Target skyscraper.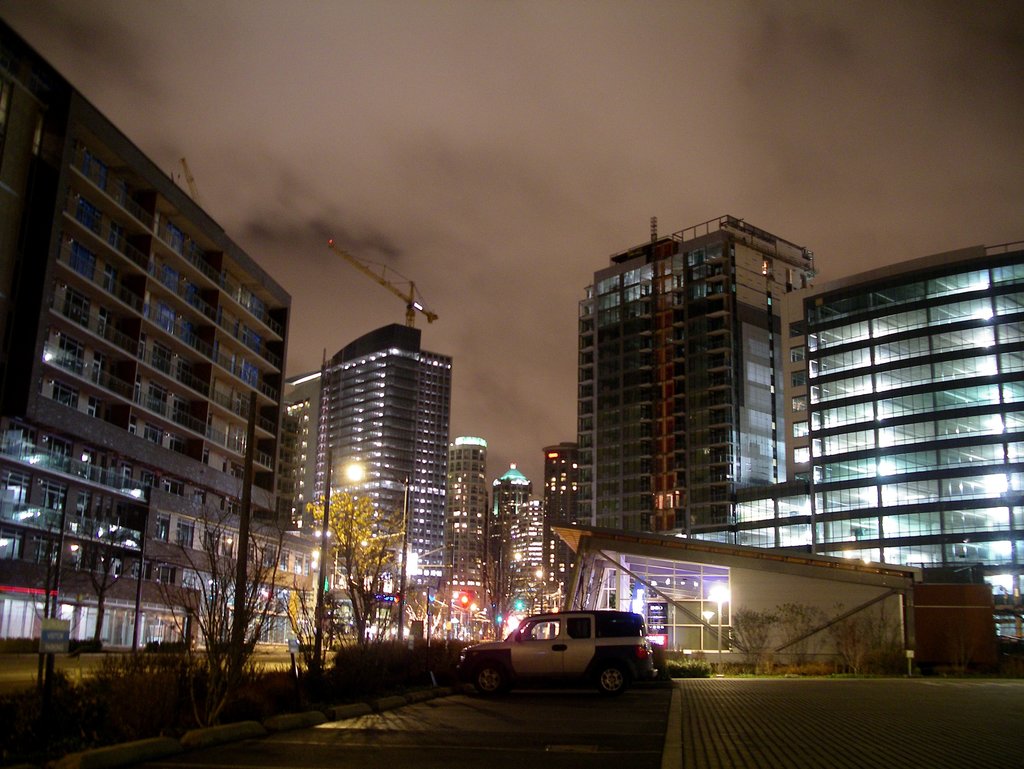
Target region: {"left": 0, "top": 17, "right": 322, "bottom": 646}.
